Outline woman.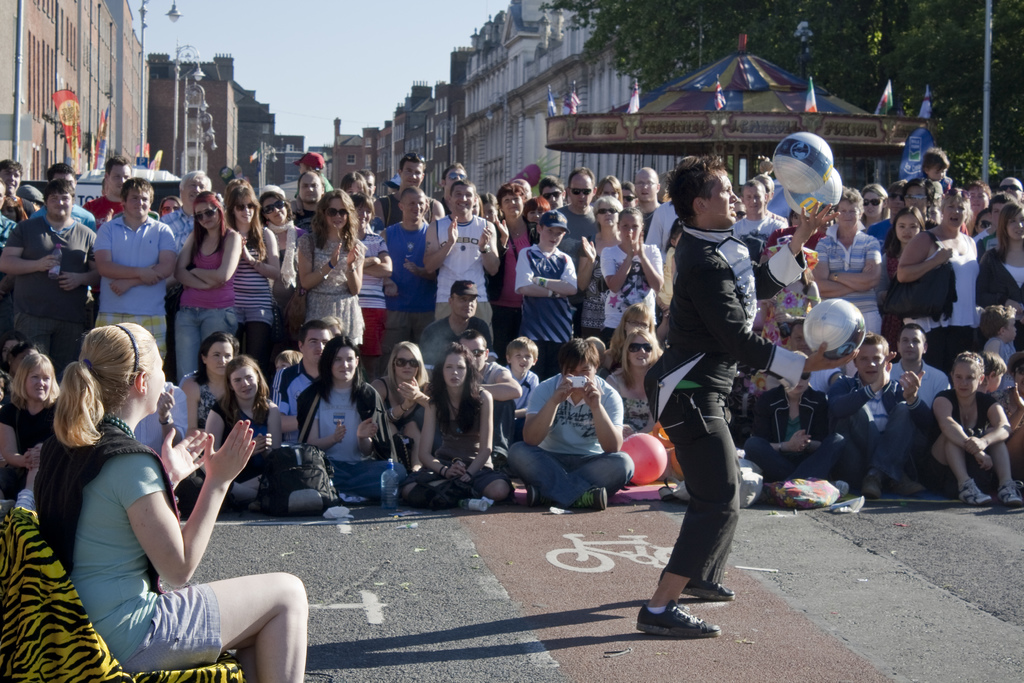
Outline: box=[295, 333, 409, 502].
